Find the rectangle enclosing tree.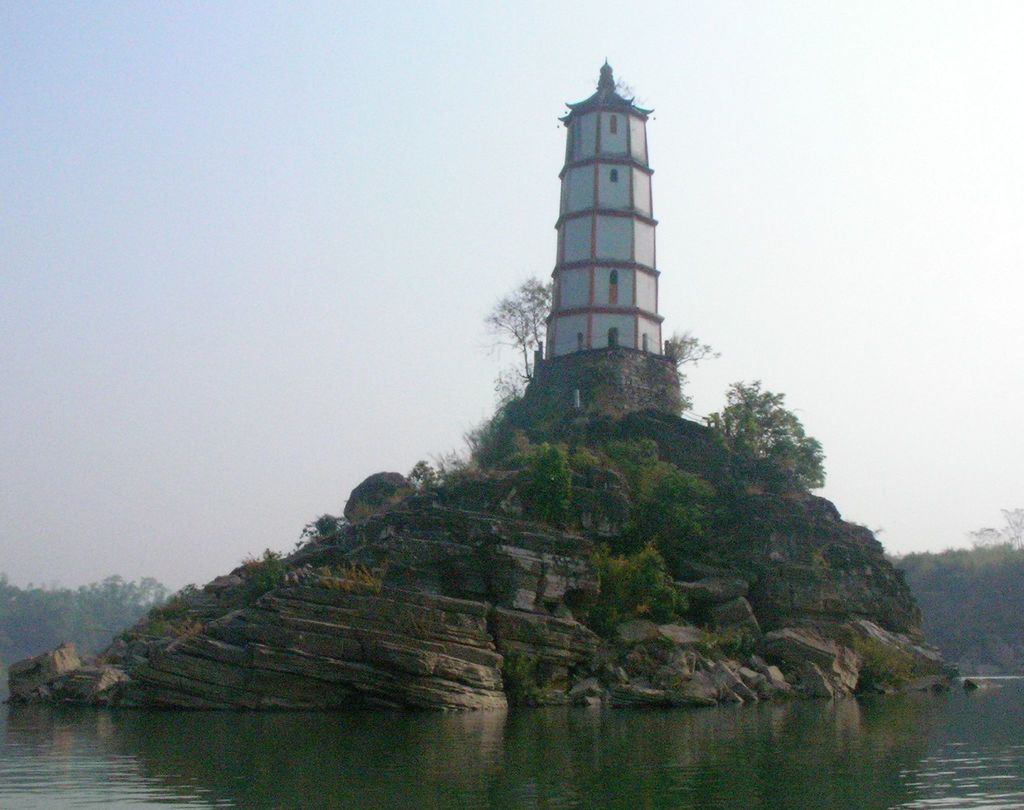
select_region(488, 279, 554, 384).
